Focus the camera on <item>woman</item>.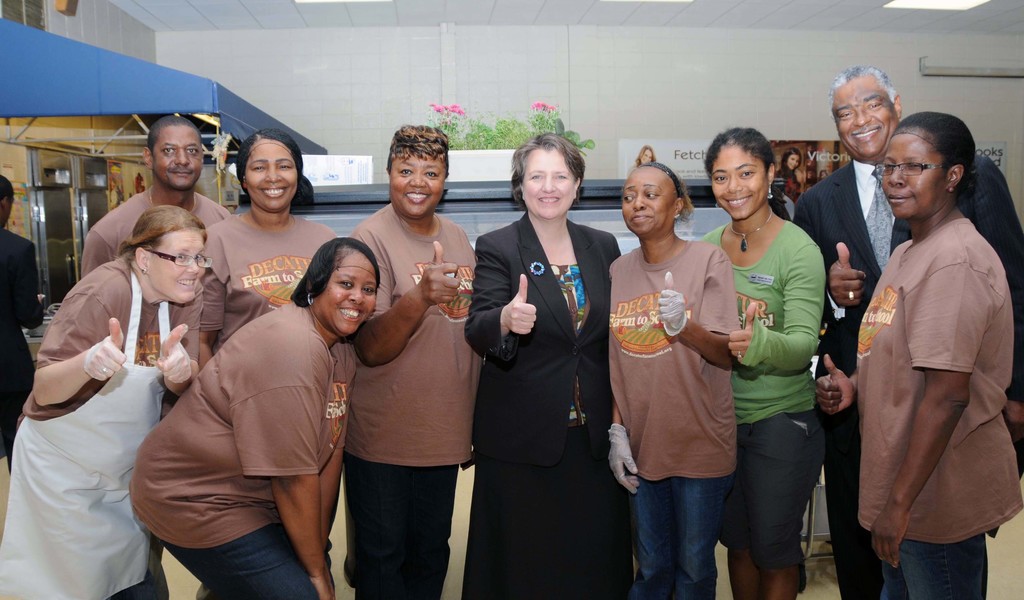
Focus region: (463, 130, 623, 599).
